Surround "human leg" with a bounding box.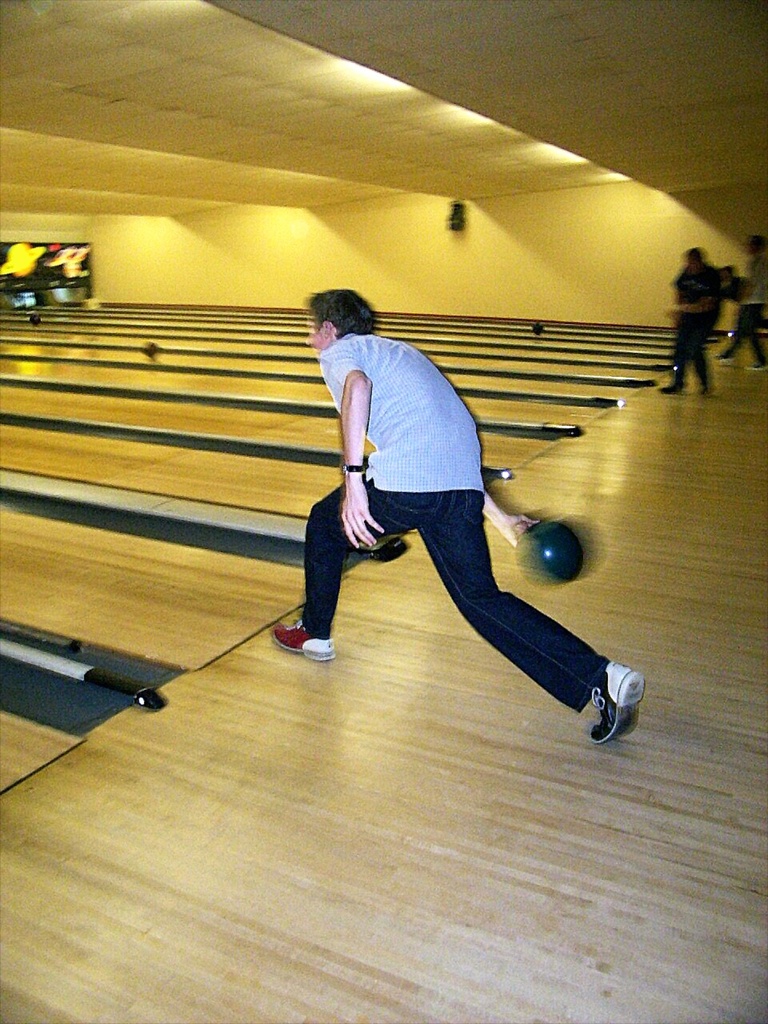
{"x1": 656, "y1": 311, "x2": 682, "y2": 395}.
